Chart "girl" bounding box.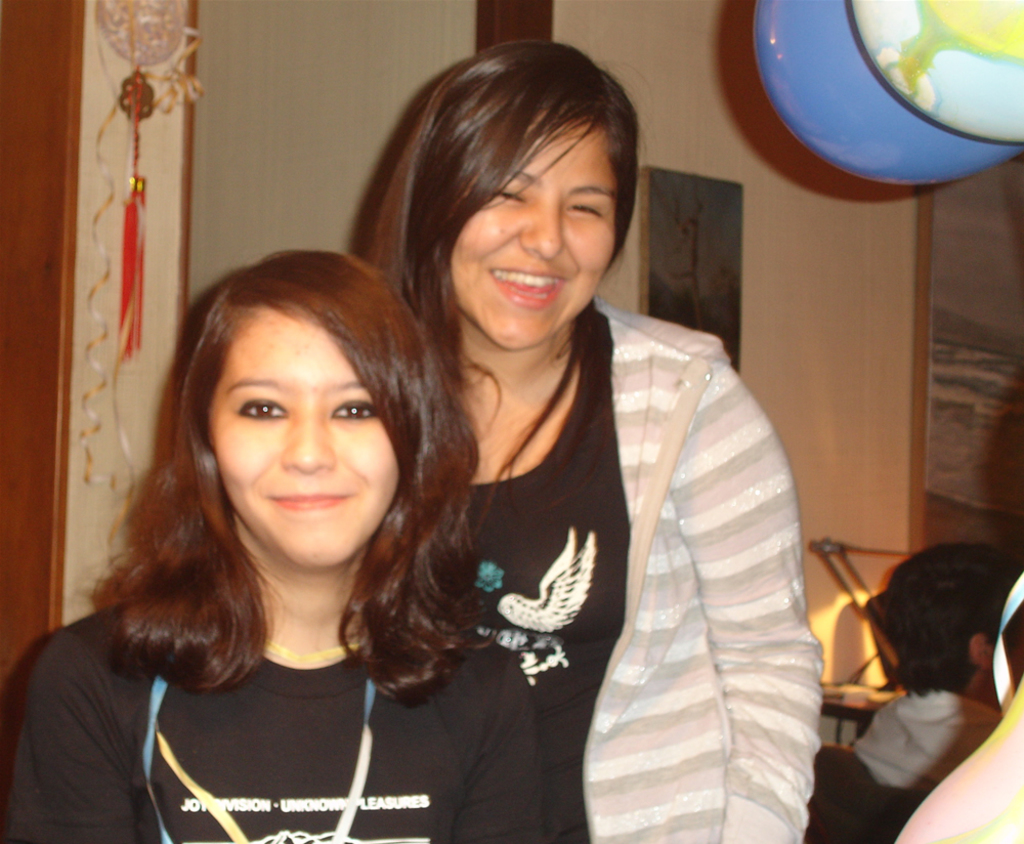
Charted: 343, 30, 822, 843.
